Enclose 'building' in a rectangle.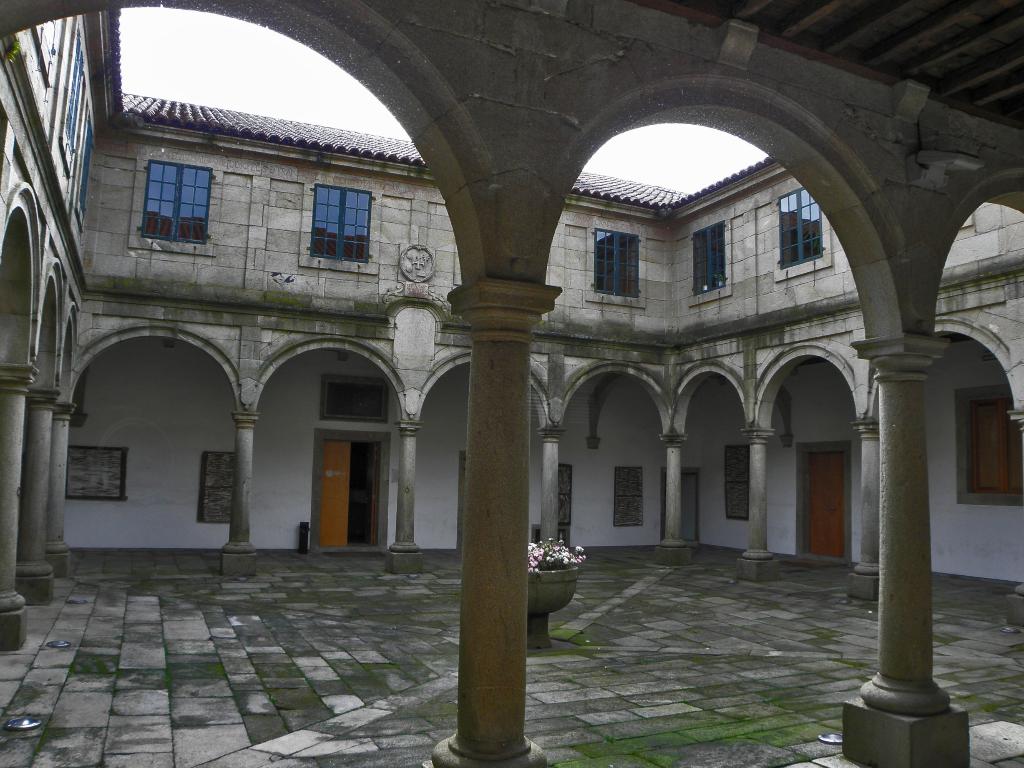
Rect(0, 0, 1023, 767).
